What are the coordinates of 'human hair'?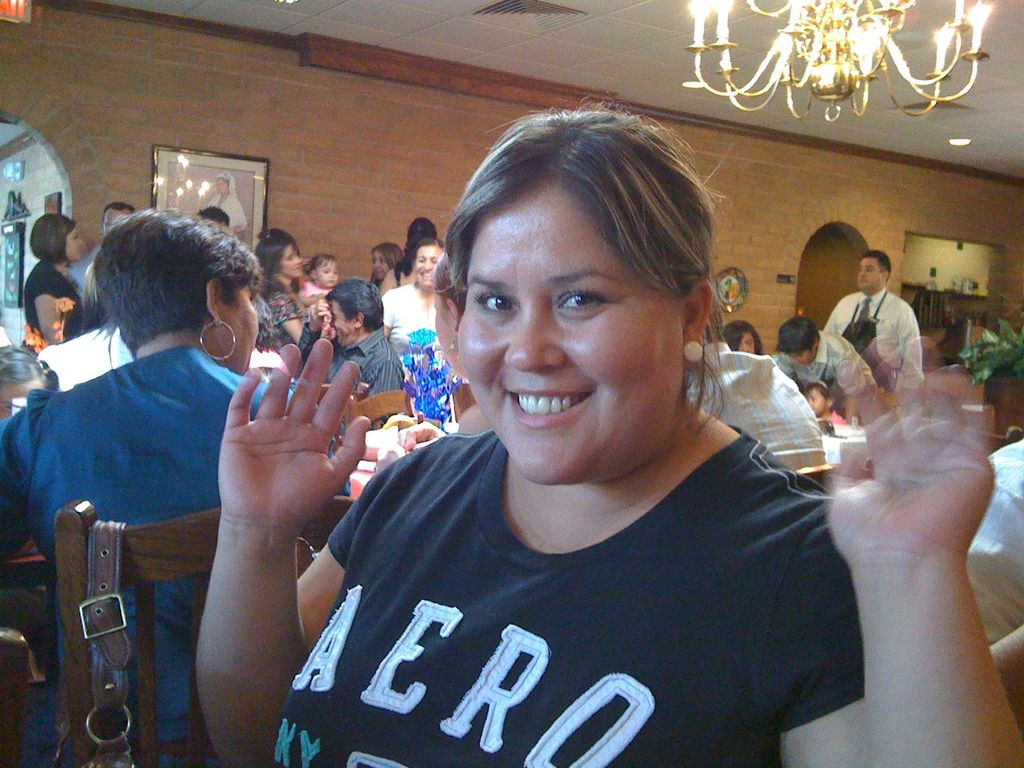
bbox=(93, 208, 261, 347).
